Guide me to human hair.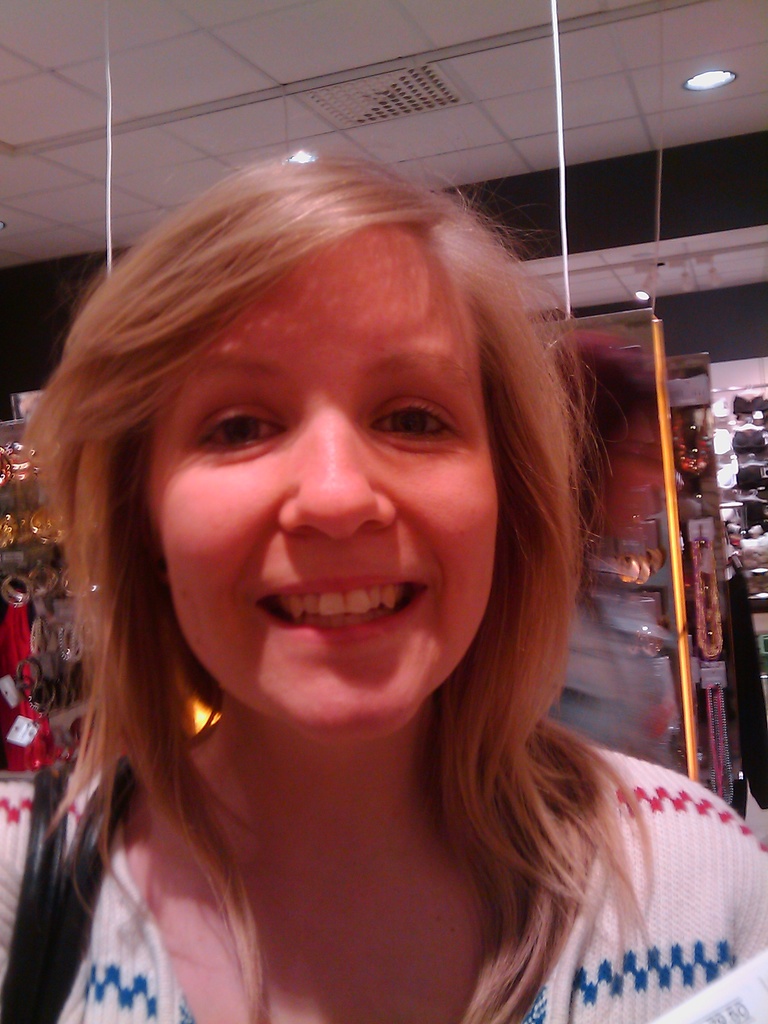
Guidance: 49:139:703:1023.
